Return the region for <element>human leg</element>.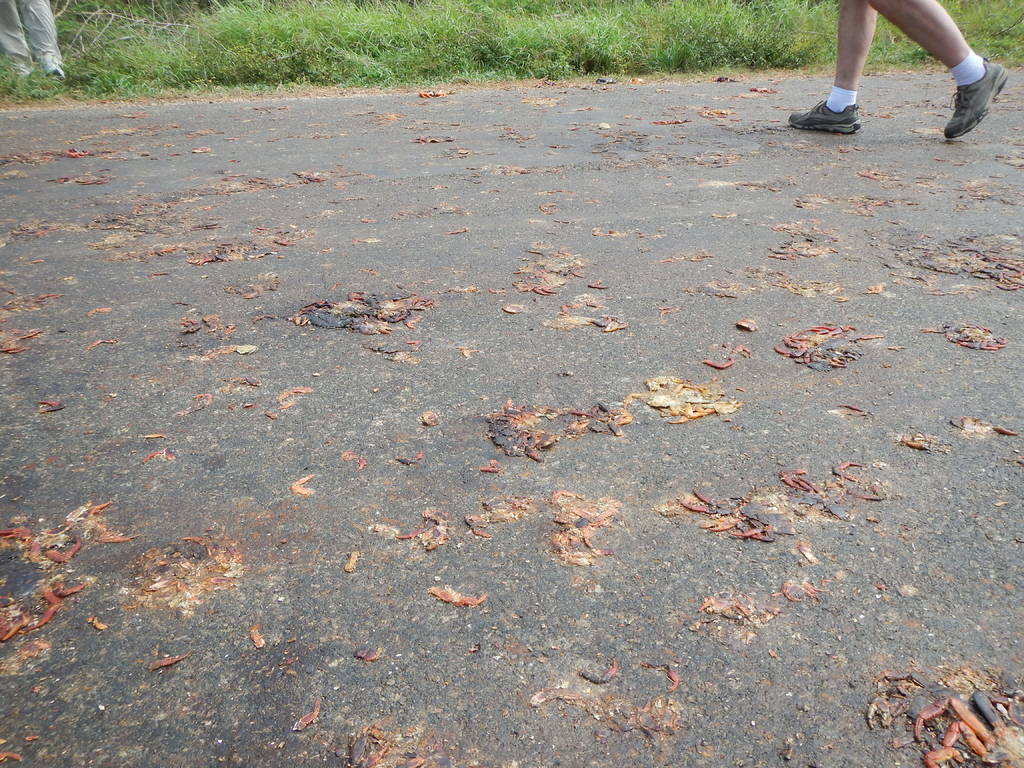
{"left": 784, "top": 0, "right": 879, "bottom": 132}.
